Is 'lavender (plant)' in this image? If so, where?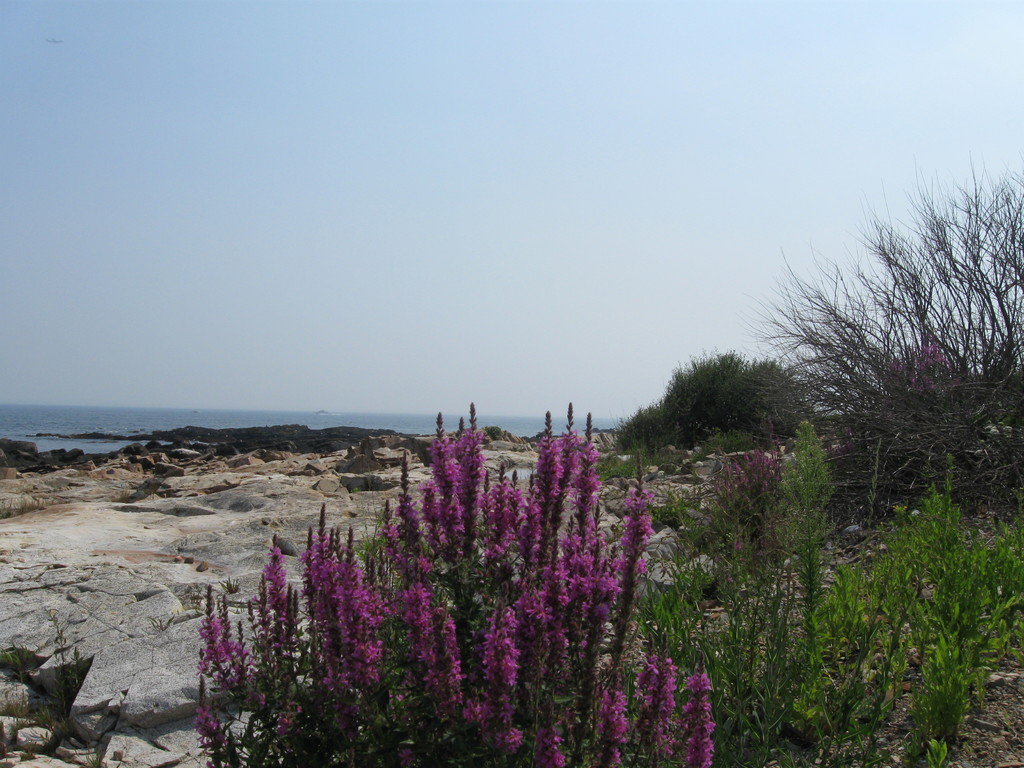
Yes, at box=[582, 675, 634, 767].
